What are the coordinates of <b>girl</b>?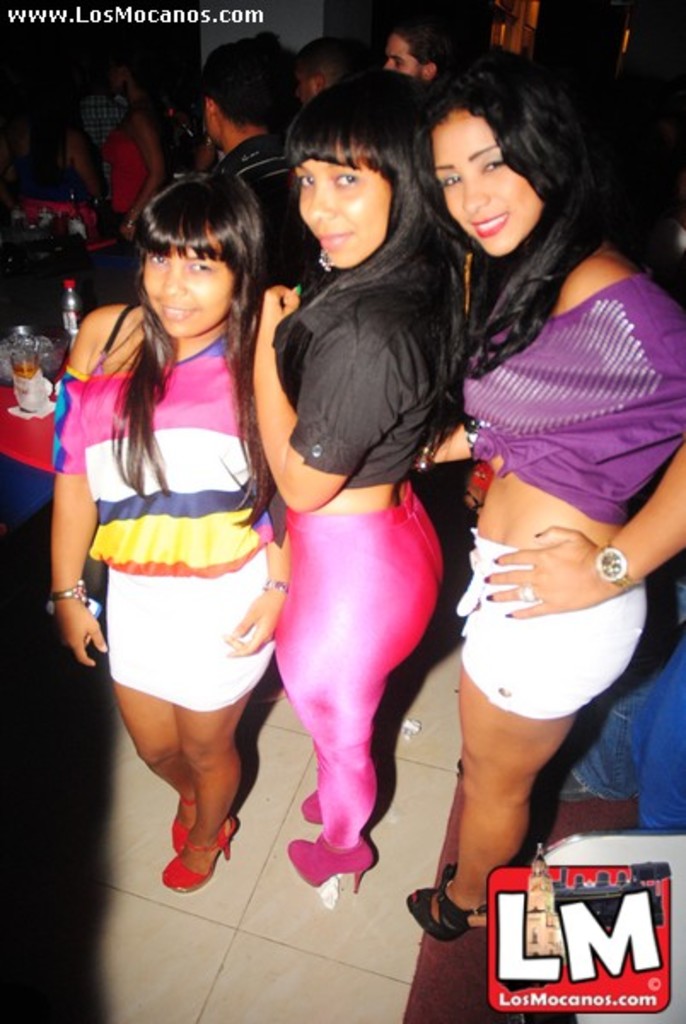
(x1=44, y1=174, x2=288, y2=898).
